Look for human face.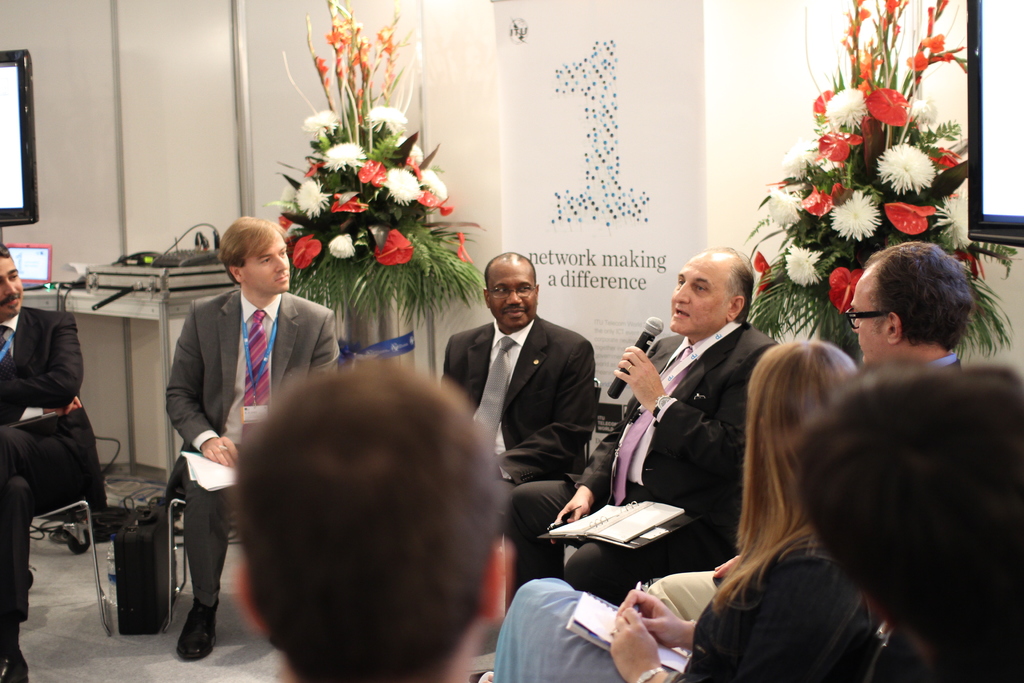
Found: crop(0, 258, 21, 315).
